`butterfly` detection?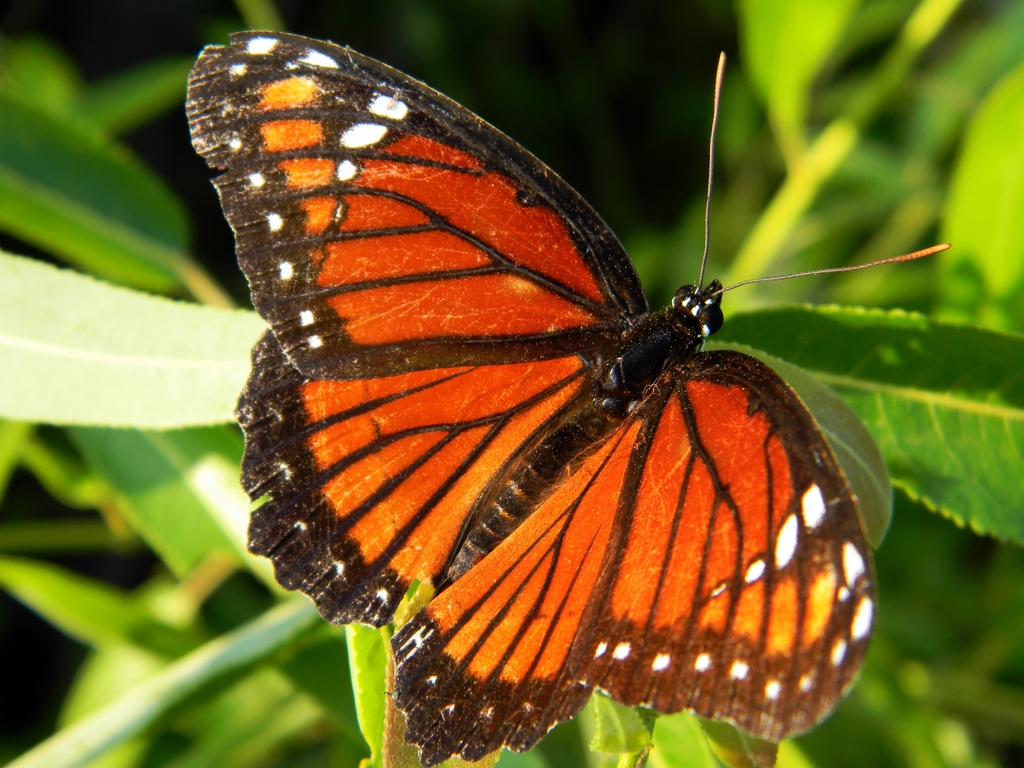
(left=184, top=29, right=952, bottom=767)
